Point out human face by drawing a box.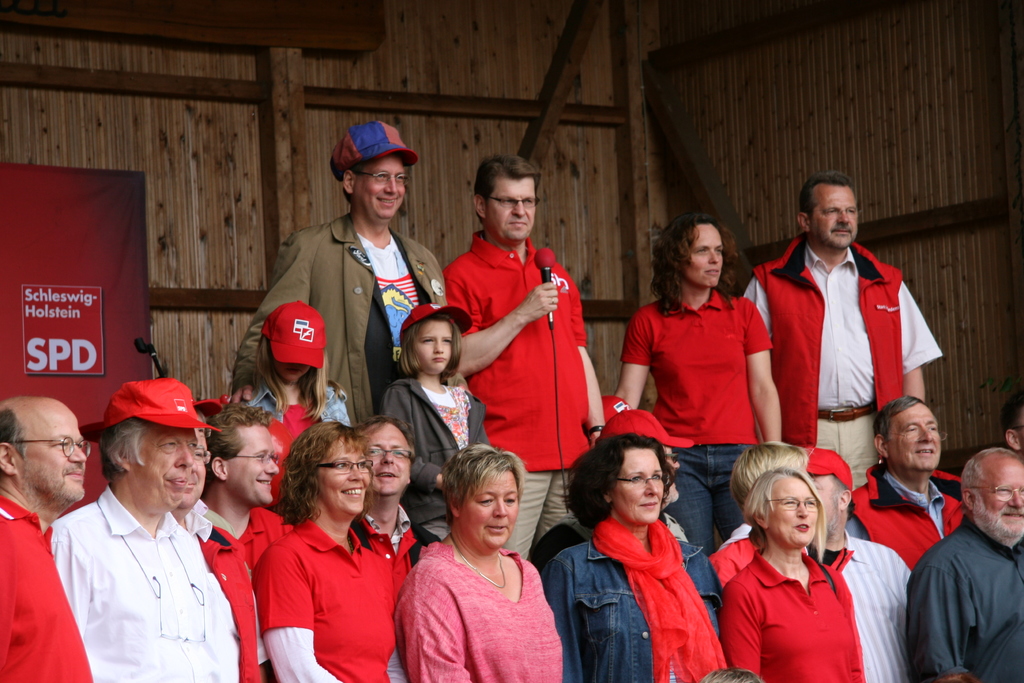
{"x1": 14, "y1": 400, "x2": 85, "y2": 493}.
